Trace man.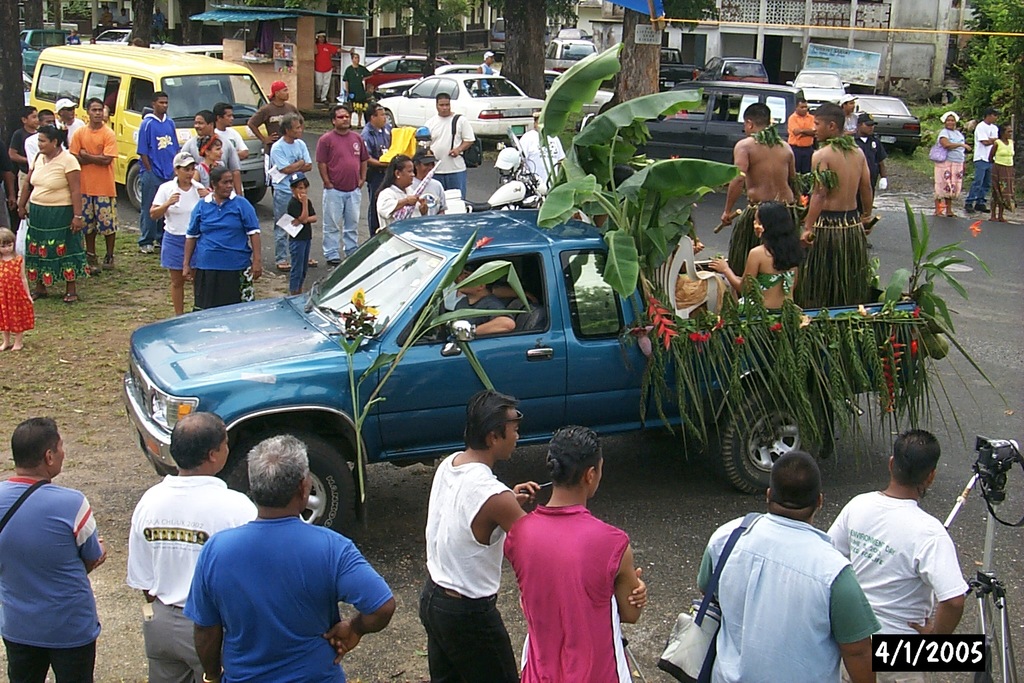
Traced to left=426, top=256, right=530, bottom=311.
